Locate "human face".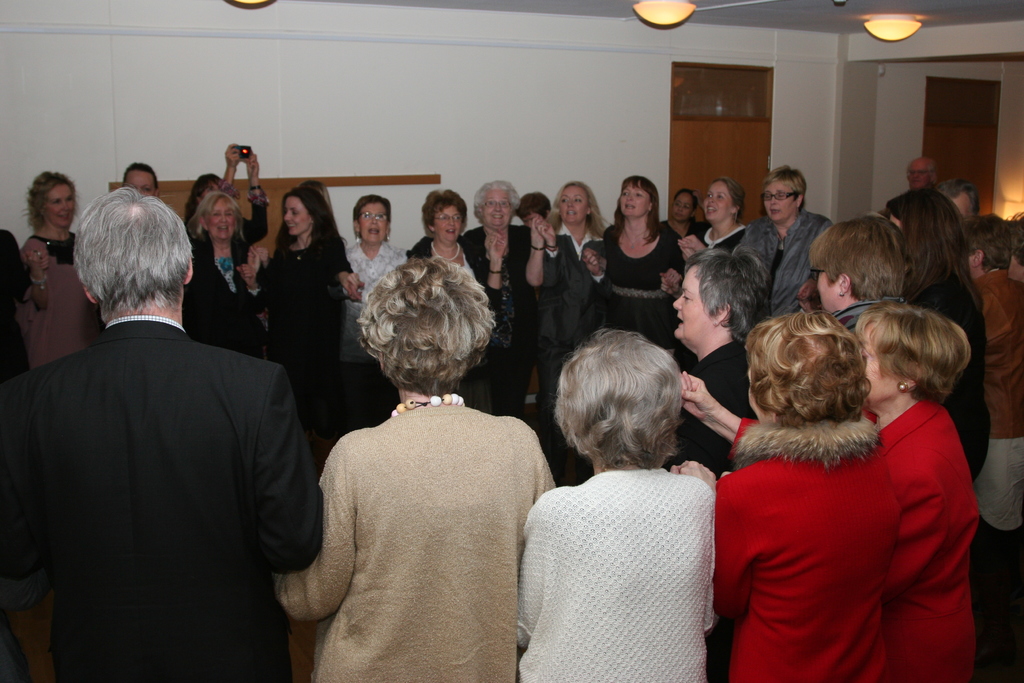
Bounding box: {"x1": 672, "y1": 264, "x2": 705, "y2": 339}.
